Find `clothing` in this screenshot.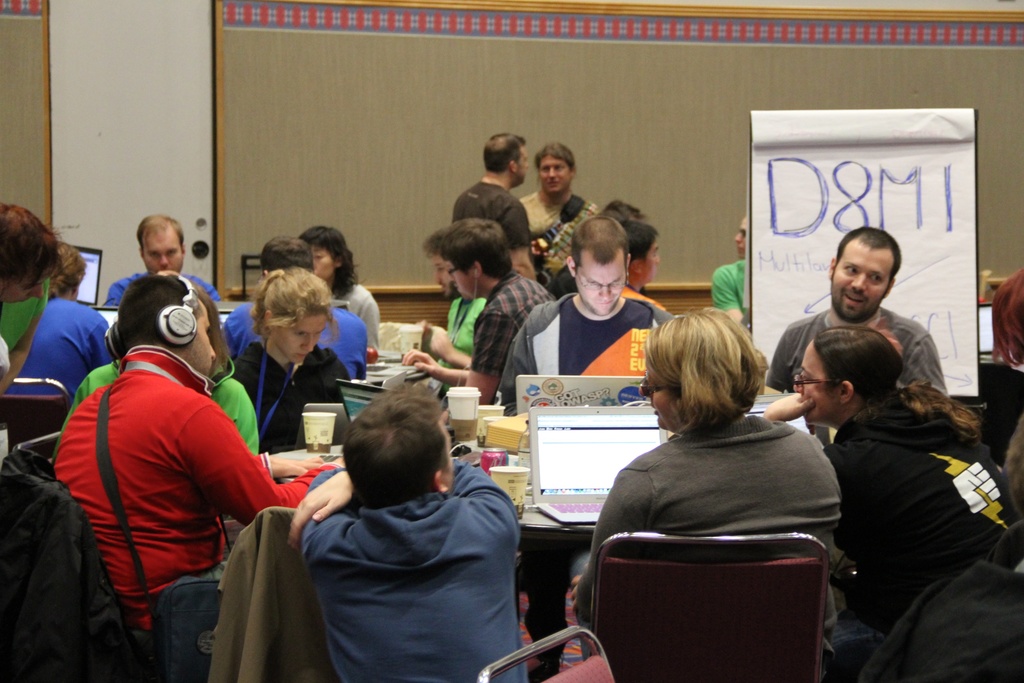
The bounding box for `clothing` is <region>65, 357, 260, 462</region>.
